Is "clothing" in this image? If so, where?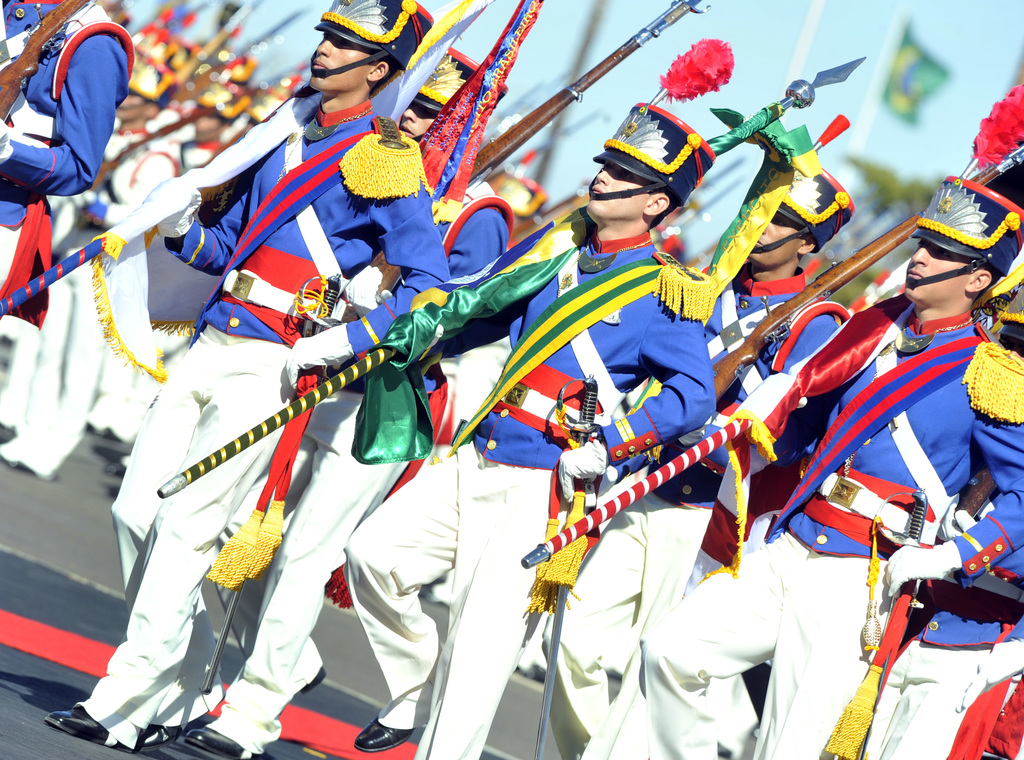
Yes, at l=535, t=266, r=886, b=759.
